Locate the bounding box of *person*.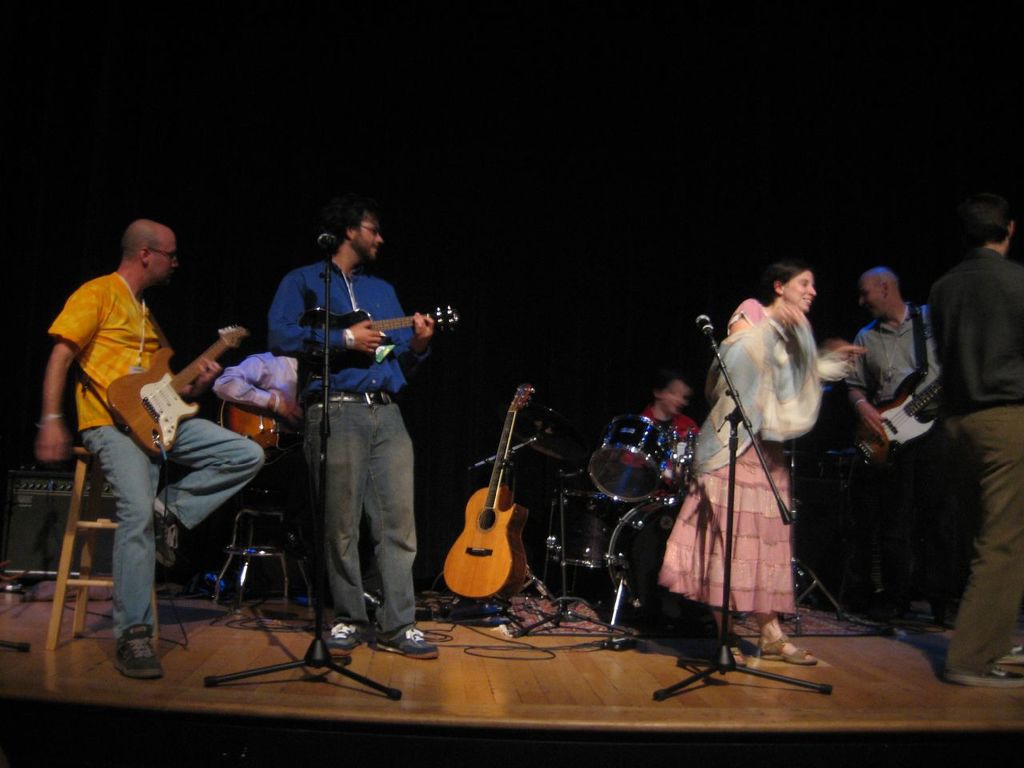
Bounding box: x1=266 y1=203 x2=434 y2=662.
